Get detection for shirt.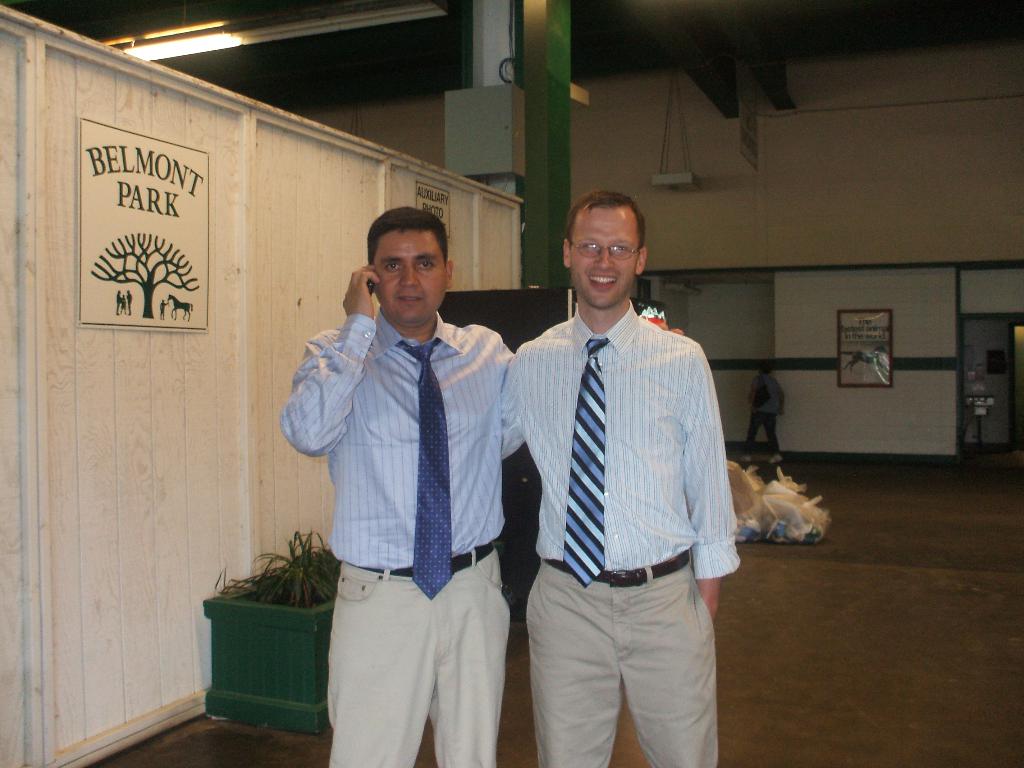
Detection: pyautogui.locateOnScreen(280, 303, 515, 568).
